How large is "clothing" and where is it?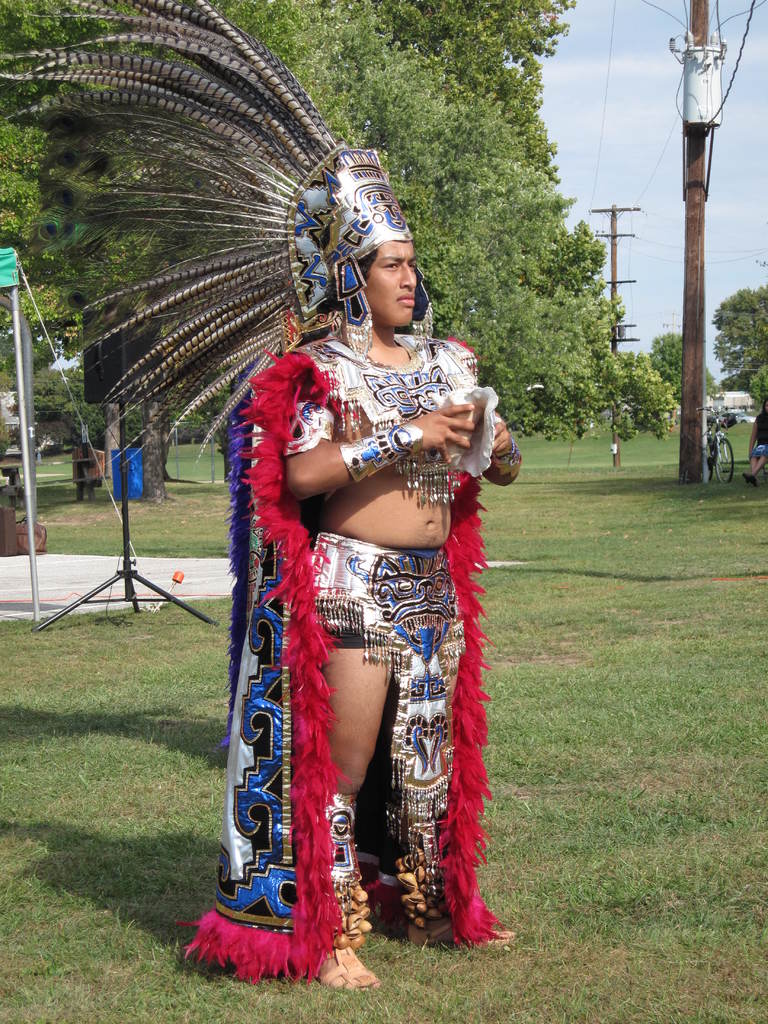
Bounding box: locate(292, 330, 484, 500).
